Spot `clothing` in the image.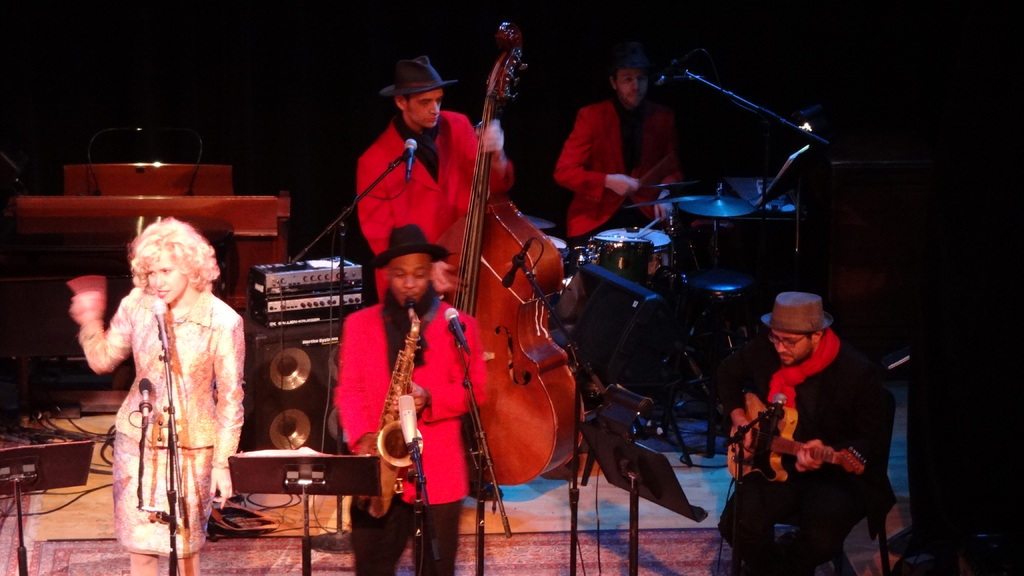
`clothing` found at rect(332, 295, 484, 568).
